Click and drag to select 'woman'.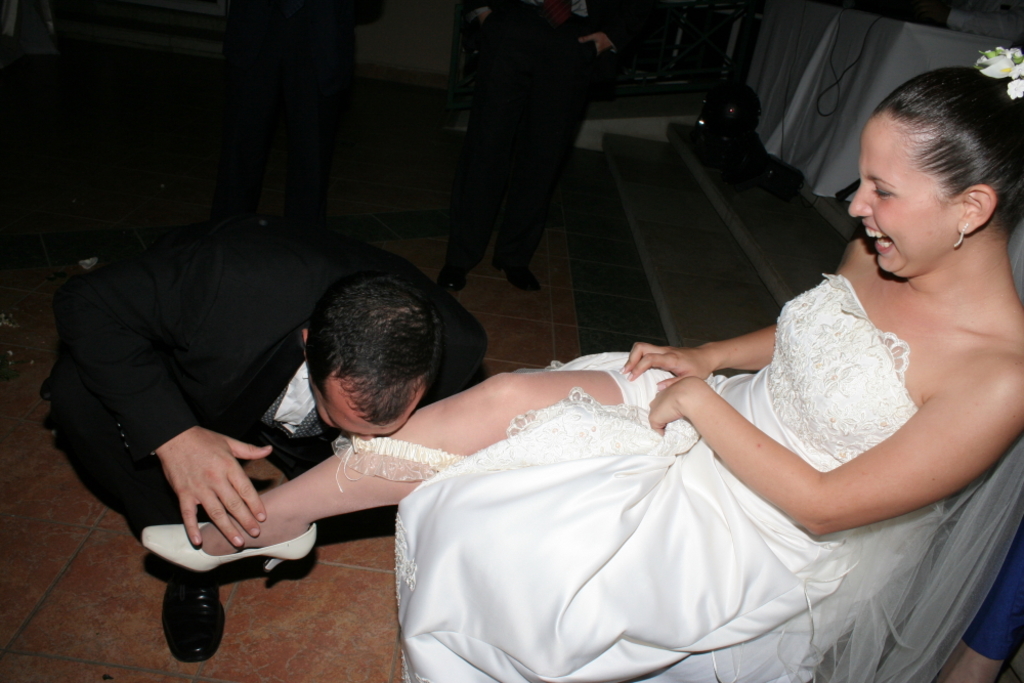
Selection: 146, 38, 1023, 682.
